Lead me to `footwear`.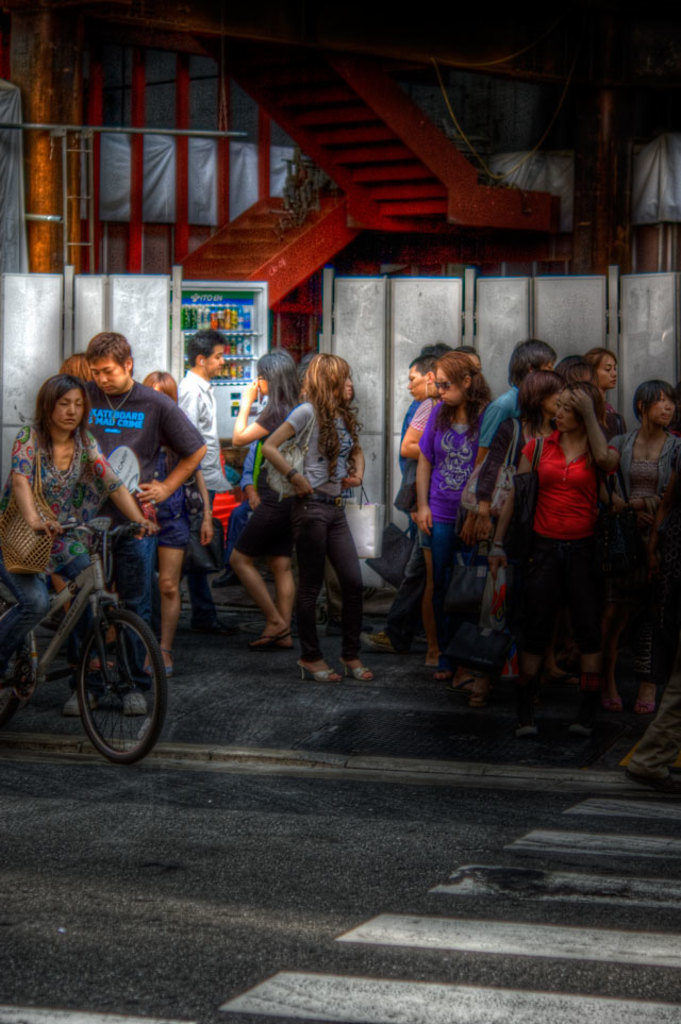
Lead to box(376, 624, 402, 652).
